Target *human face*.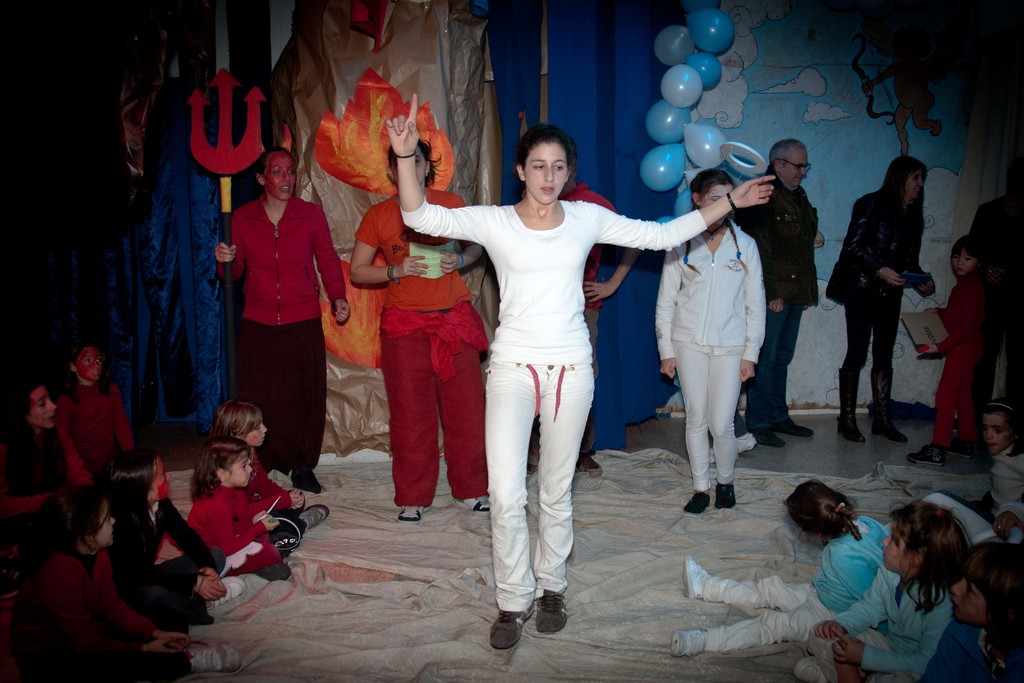
Target region: x1=79 y1=343 x2=99 y2=374.
